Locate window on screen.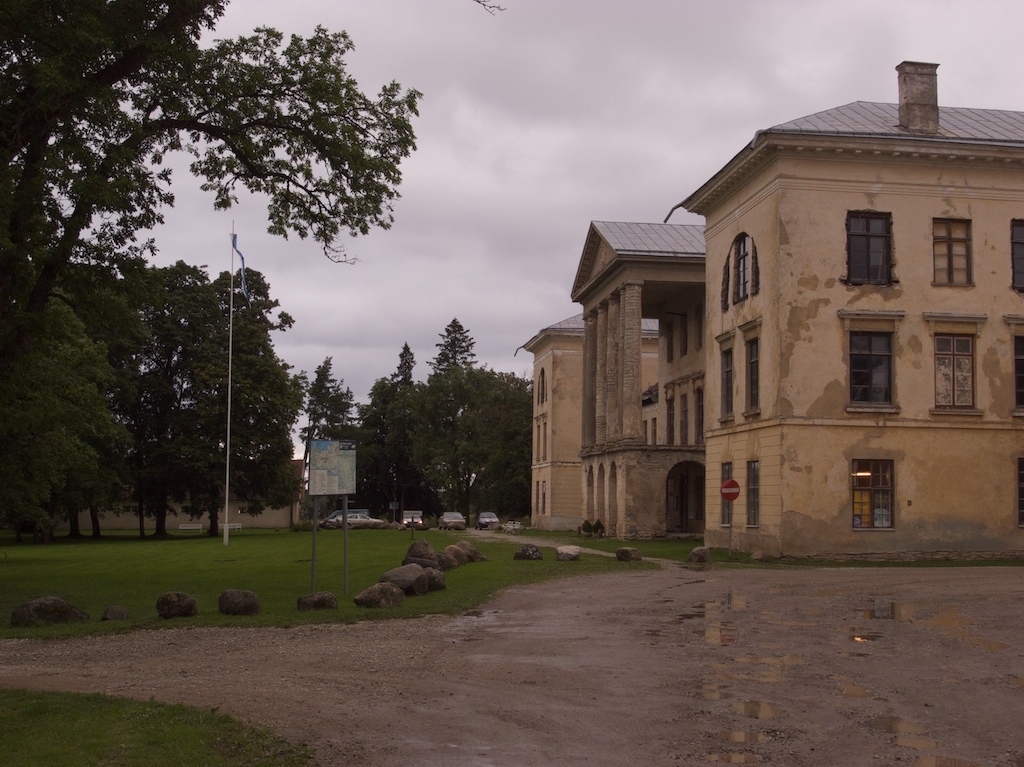
On screen at [722, 461, 738, 532].
